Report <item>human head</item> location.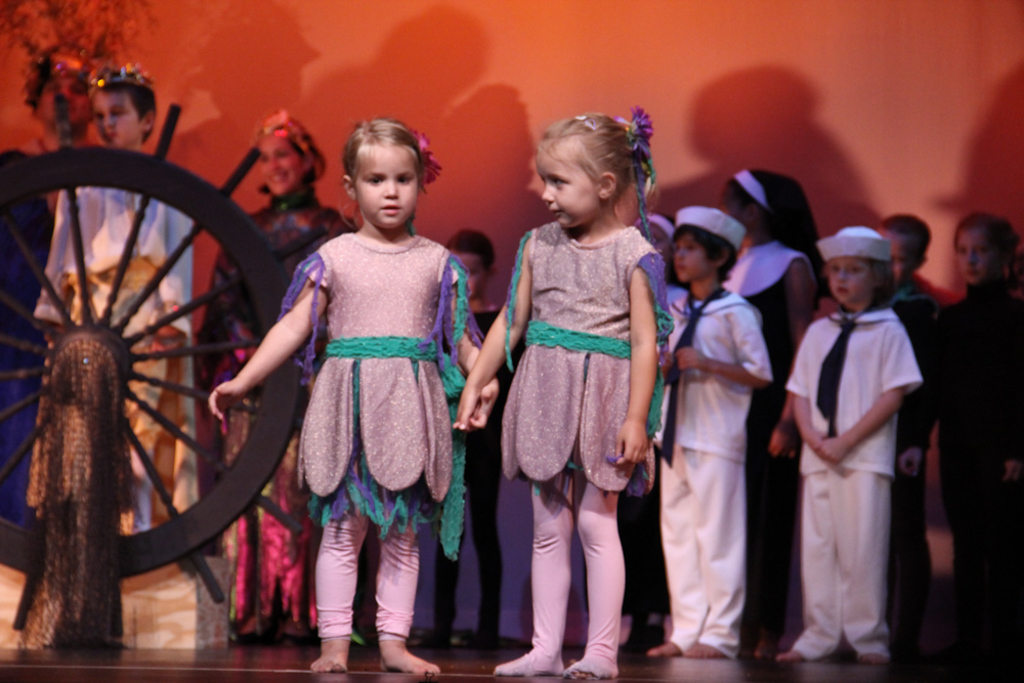
Report: rect(956, 214, 1015, 285).
